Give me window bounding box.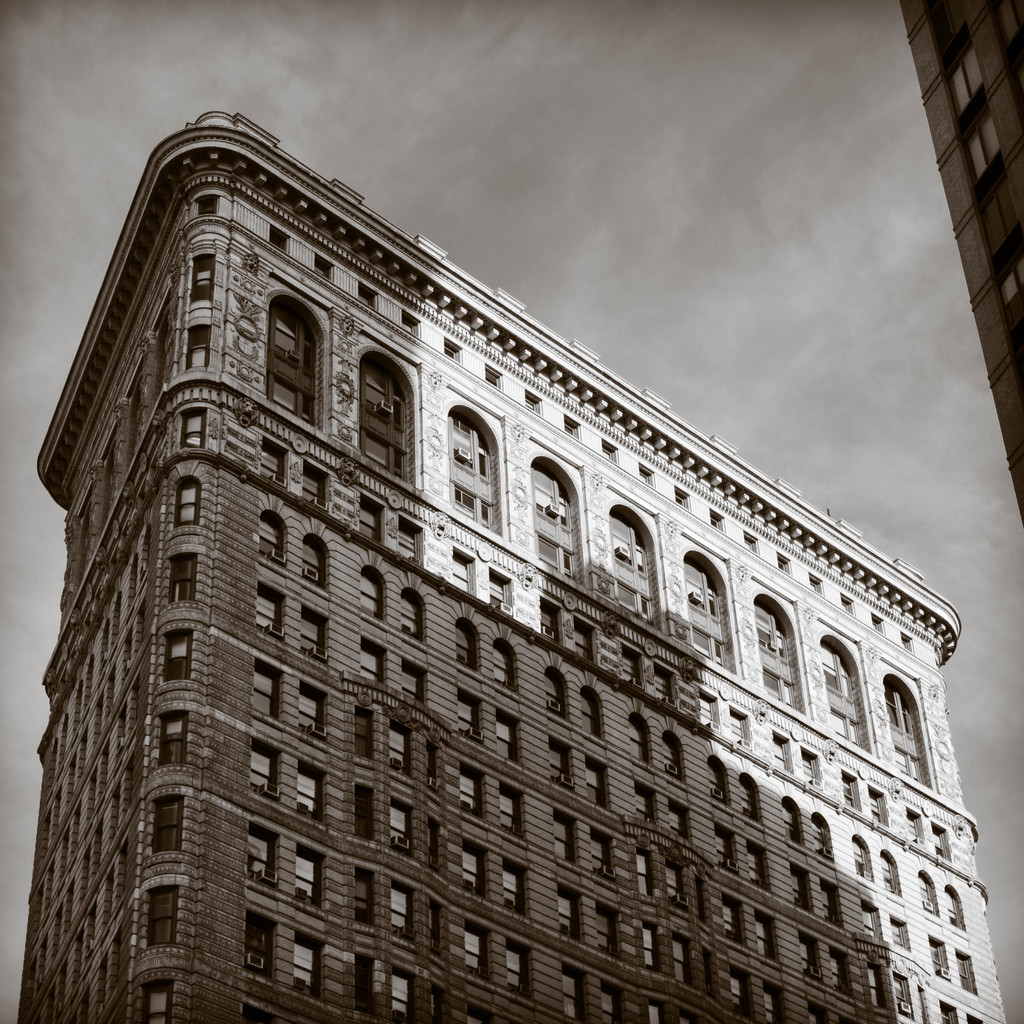
{"left": 545, "top": 673, "right": 566, "bottom": 717}.
